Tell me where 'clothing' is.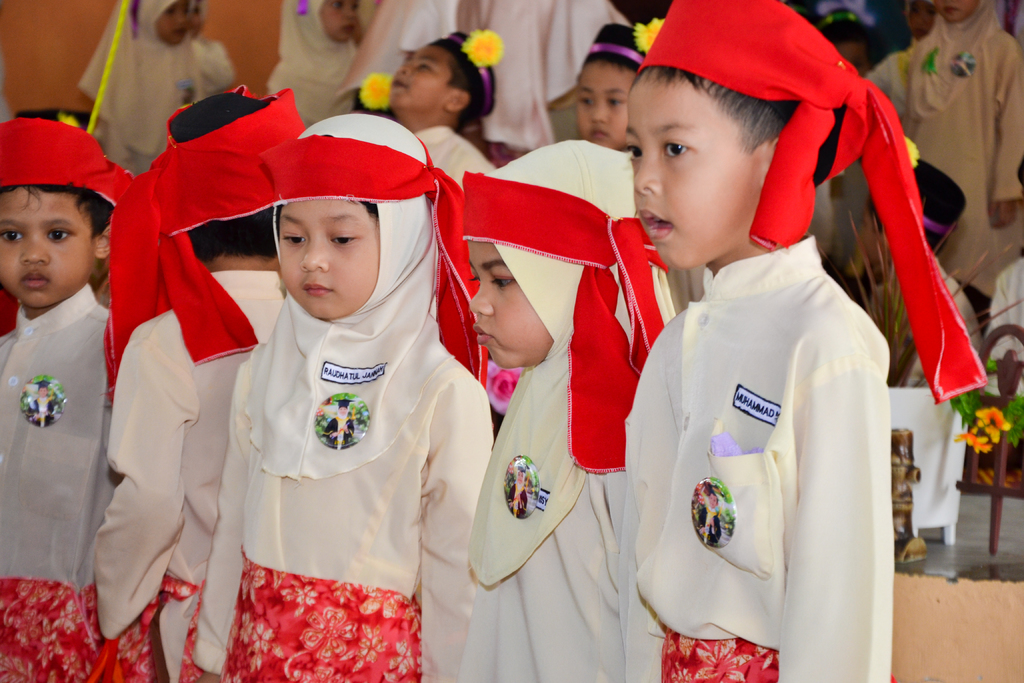
'clothing' is at <bbox>264, 0, 390, 101</bbox>.
